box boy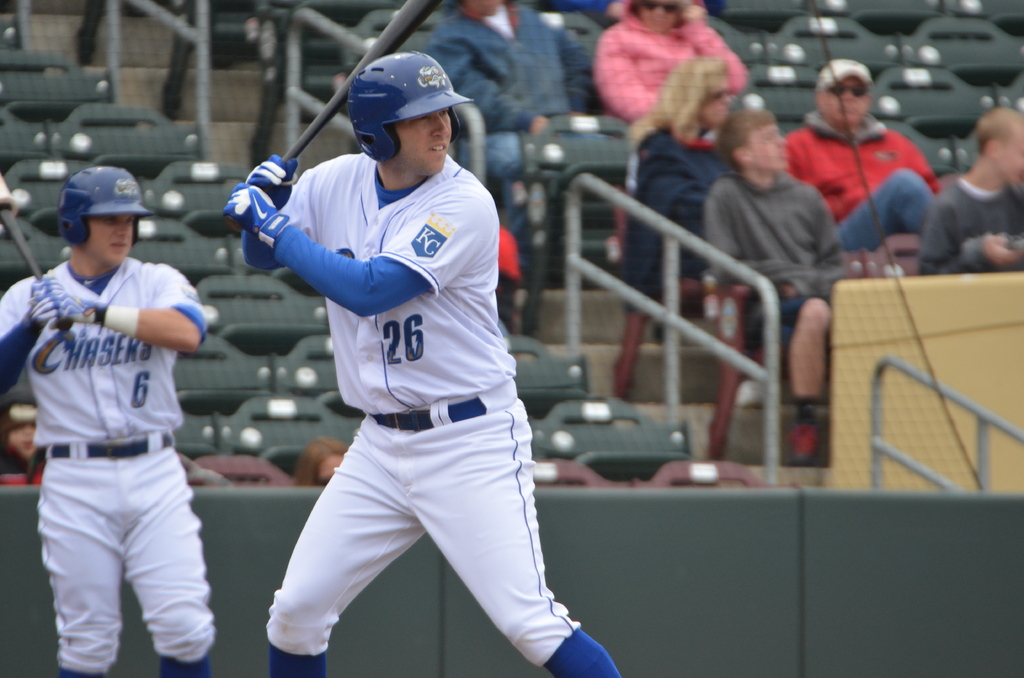
box=[936, 91, 1023, 277]
